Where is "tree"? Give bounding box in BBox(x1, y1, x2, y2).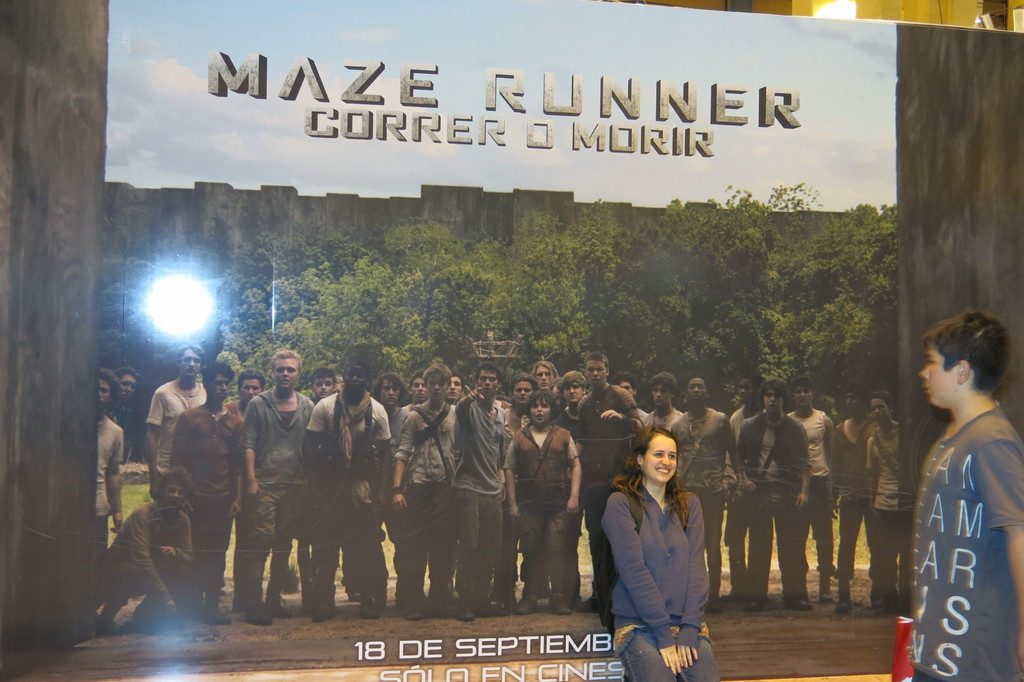
BBox(639, 175, 895, 390).
